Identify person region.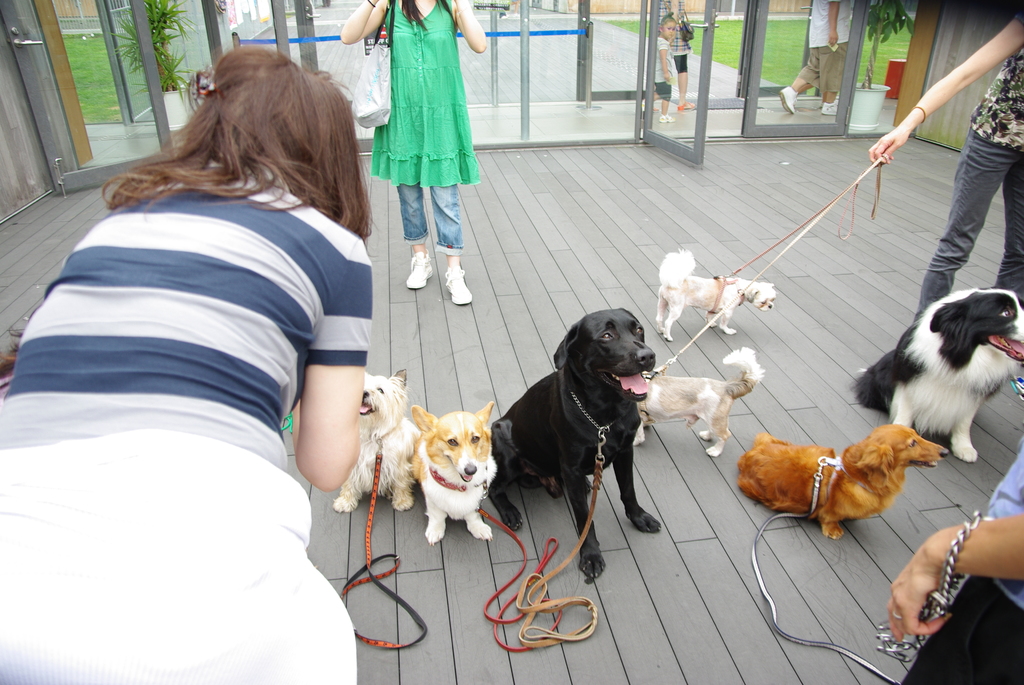
Region: Rect(780, 0, 854, 118).
